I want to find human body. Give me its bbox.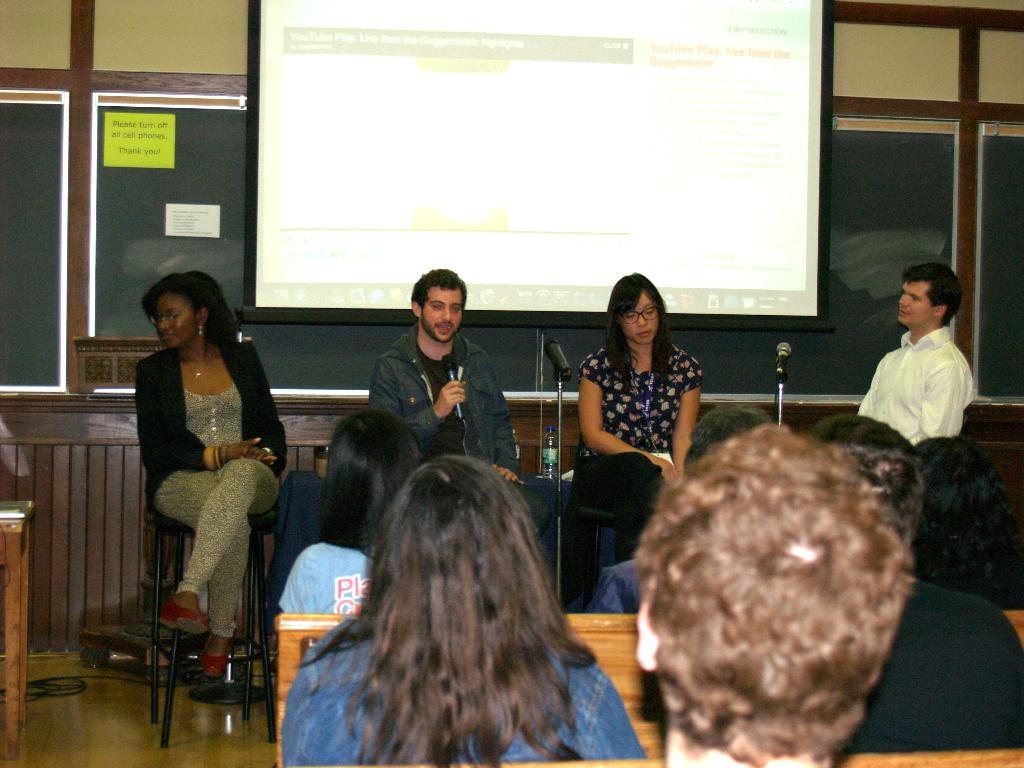
859 264 982 469.
